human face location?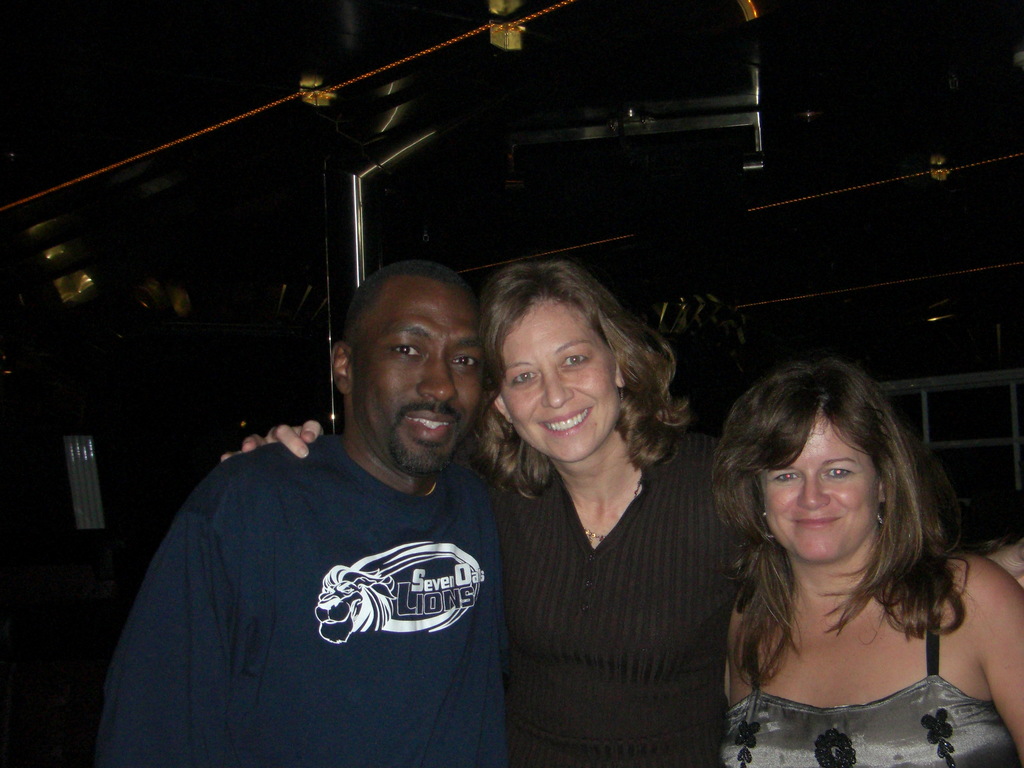
Rect(504, 298, 616, 467)
